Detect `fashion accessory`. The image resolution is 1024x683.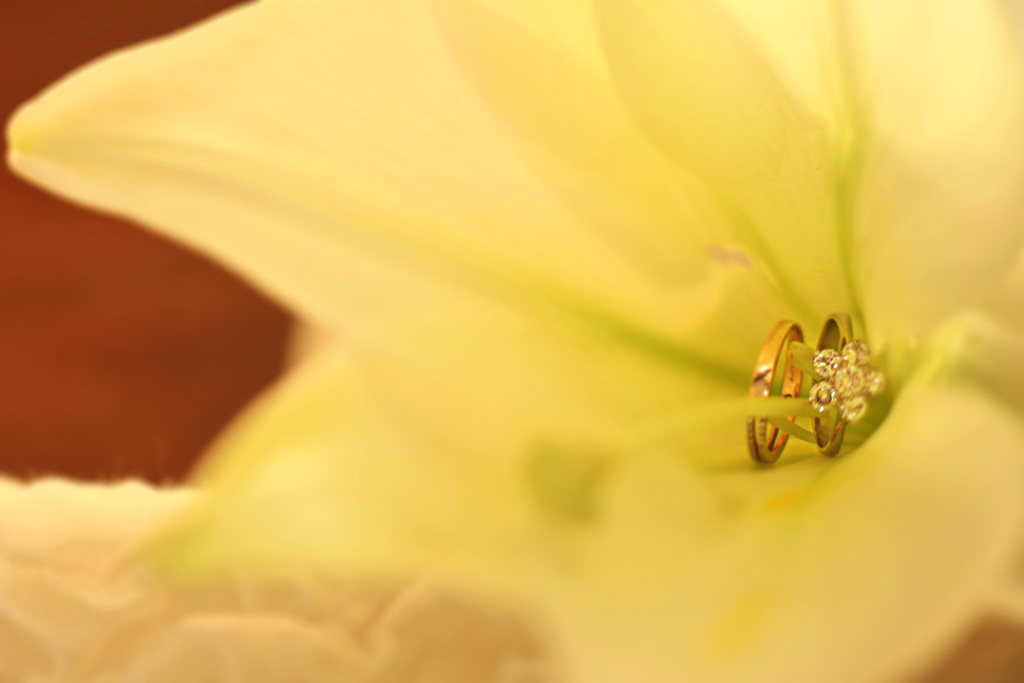
box(747, 315, 805, 471).
